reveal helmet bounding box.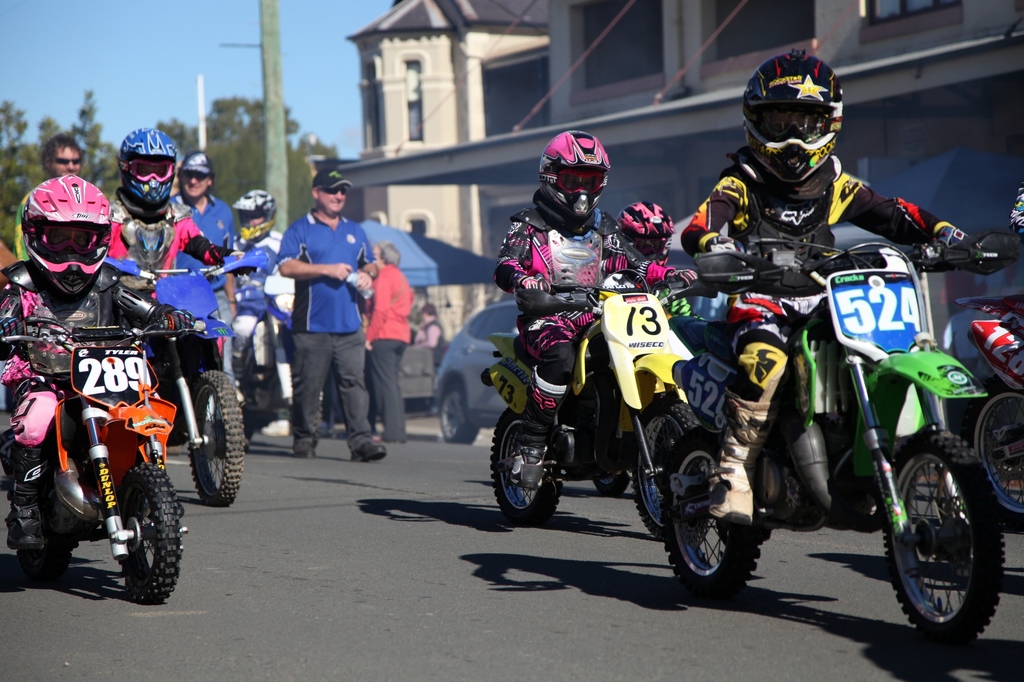
Revealed: 182/151/217/171.
